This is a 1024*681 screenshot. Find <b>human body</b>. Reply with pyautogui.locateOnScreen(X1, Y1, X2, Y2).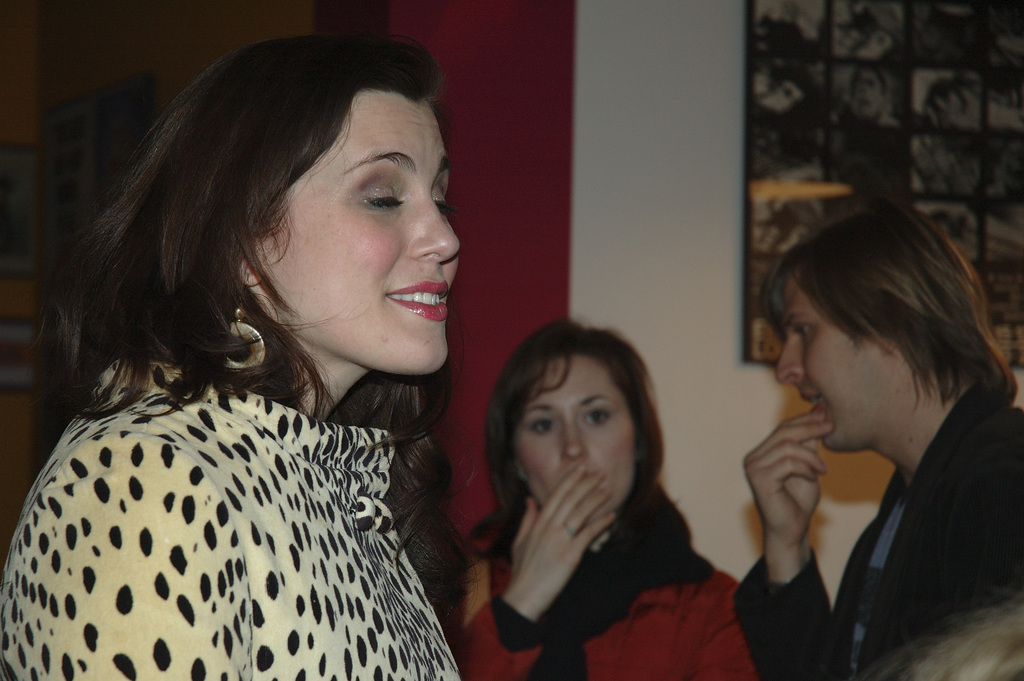
pyautogui.locateOnScreen(10, 346, 482, 680).
